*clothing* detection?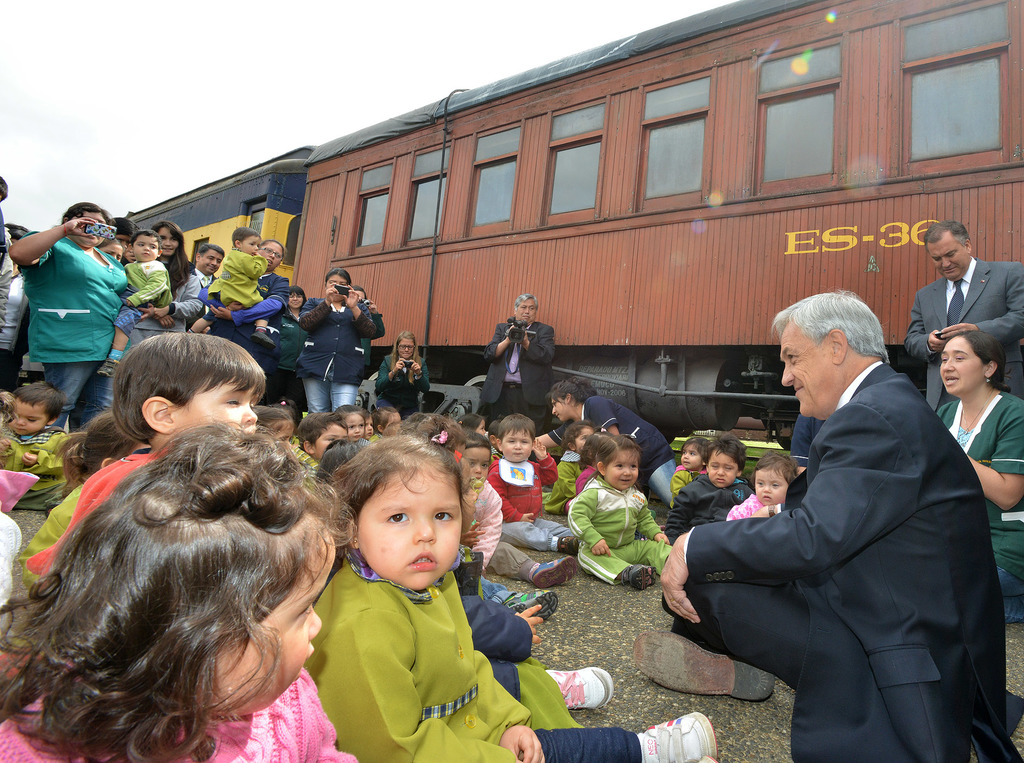
(x1=487, y1=435, x2=554, y2=522)
